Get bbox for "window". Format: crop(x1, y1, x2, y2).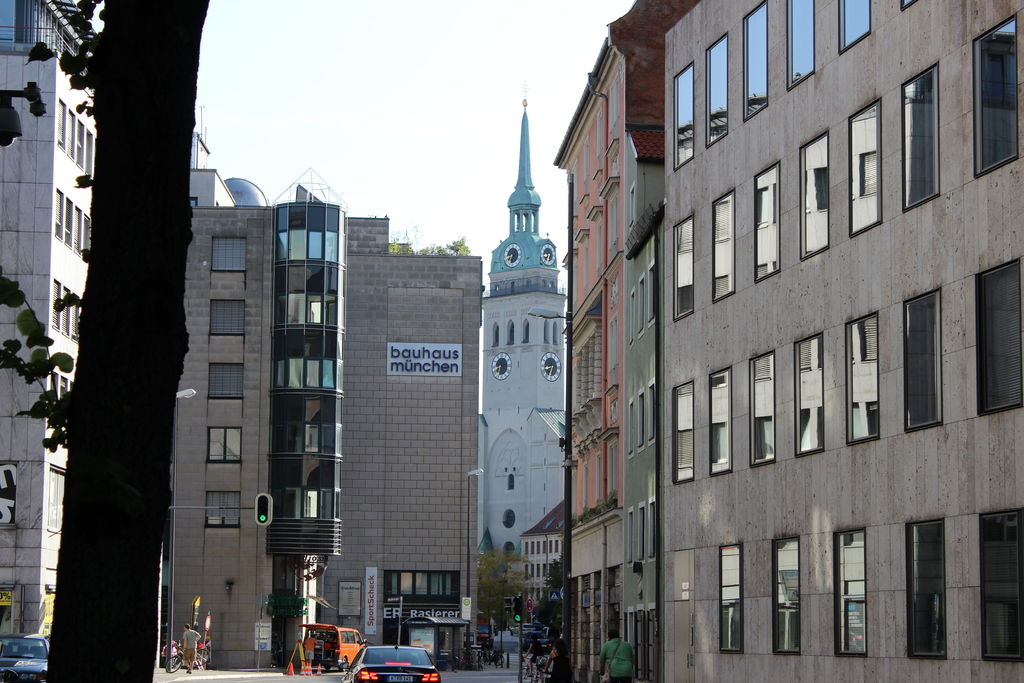
crop(714, 546, 749, 655).
